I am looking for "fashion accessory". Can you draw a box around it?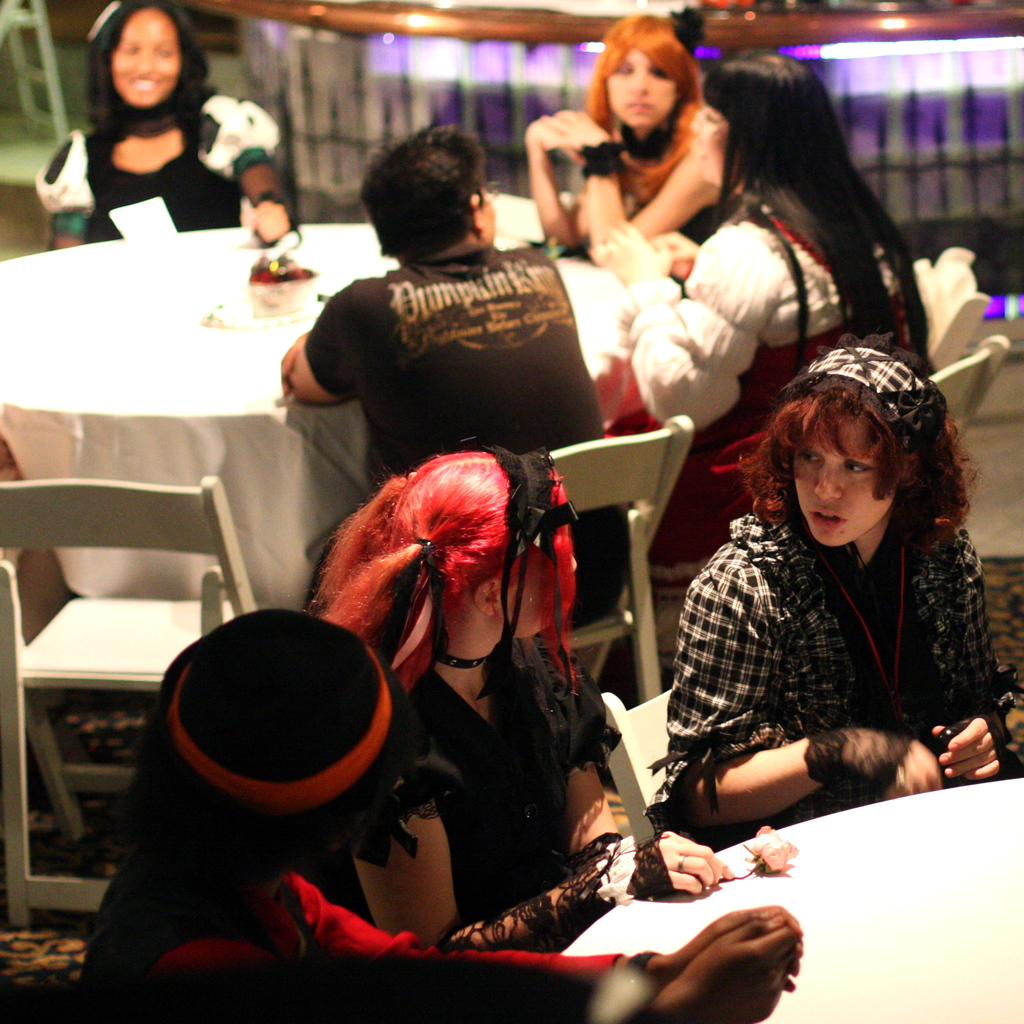
Sure, the bounding box is pyautogui.locateOnScreen(619, 953, 662, 978).
